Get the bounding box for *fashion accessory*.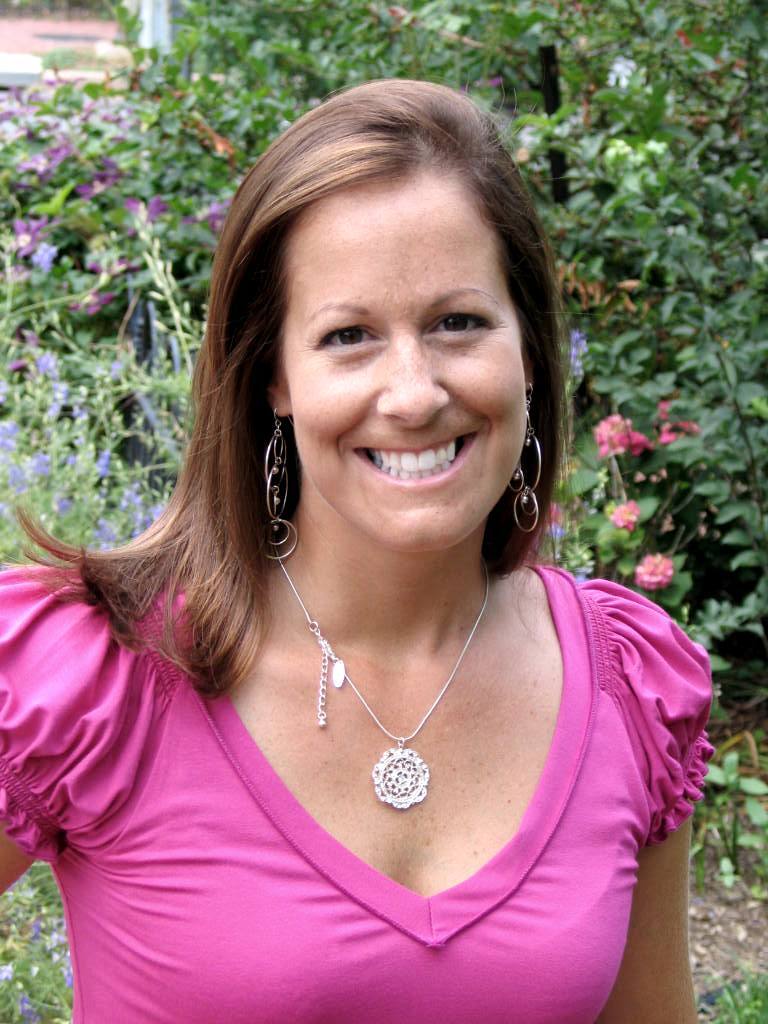
bbox(504, 382, 543, 533).
